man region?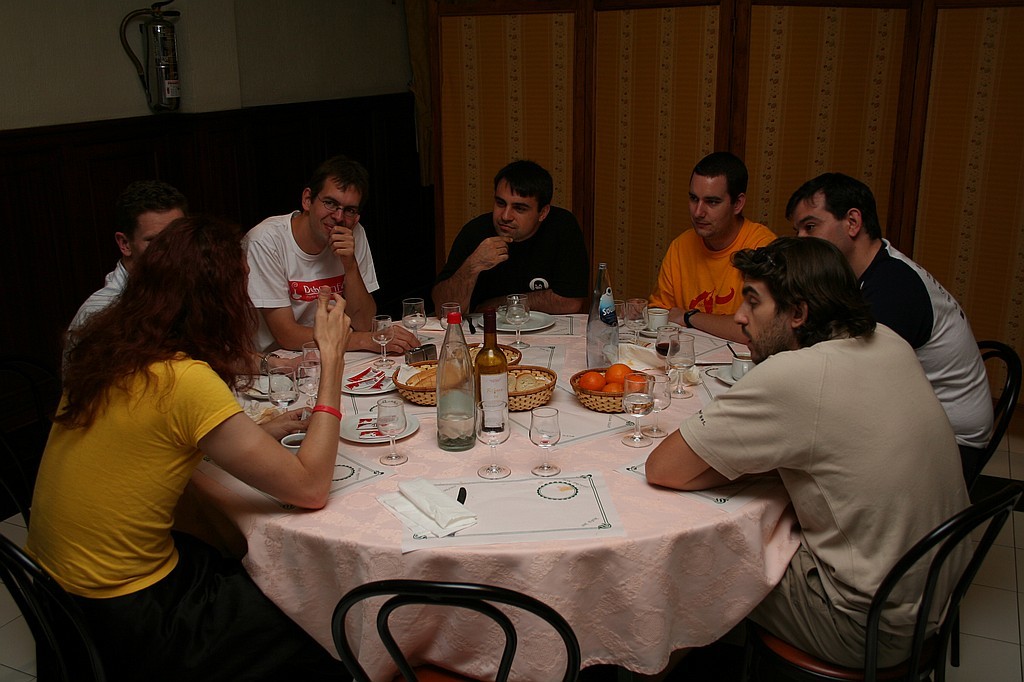
[647,153,773,332]
